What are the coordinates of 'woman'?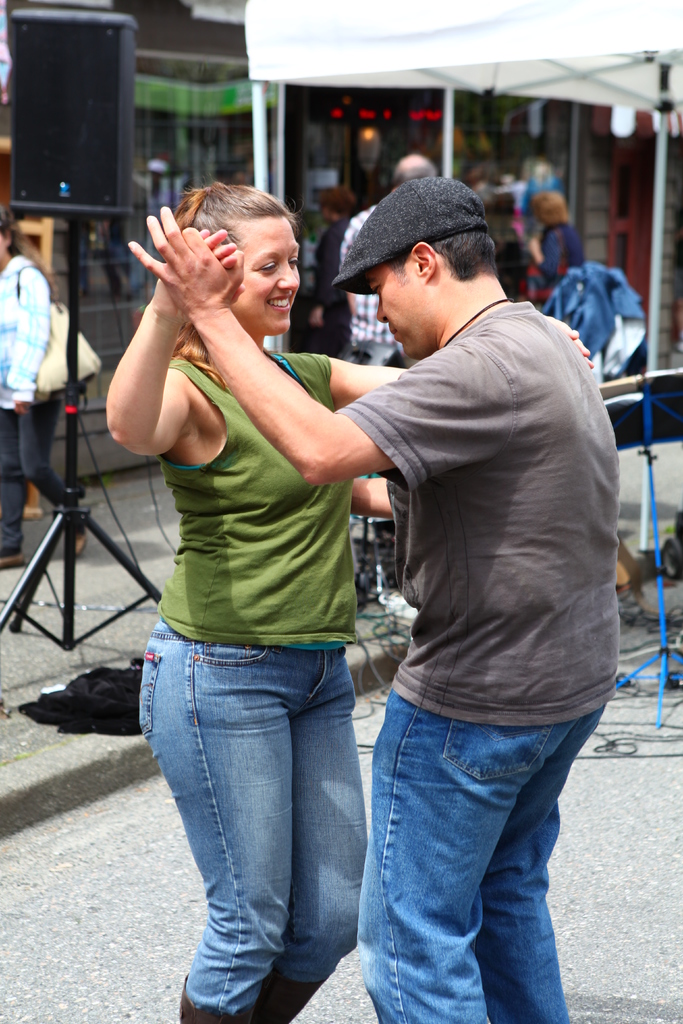
bbox(172, 147, 559, 988).
